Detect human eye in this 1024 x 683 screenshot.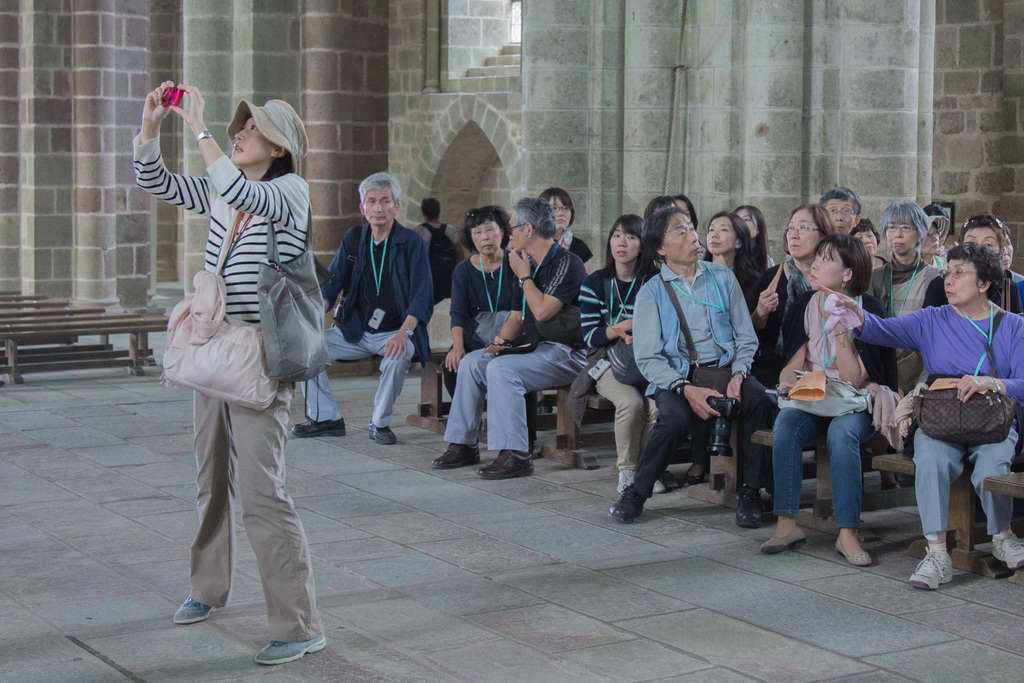
Detection: box=[611, 232, 620, 238].
